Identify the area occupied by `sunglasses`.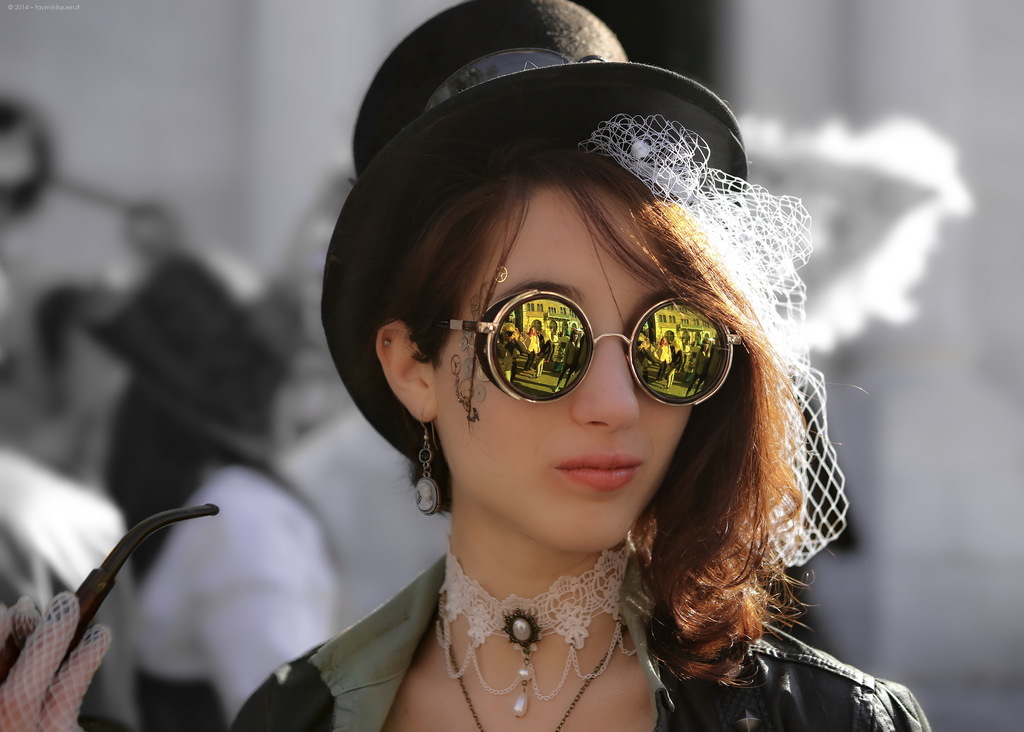
Area: [x1=425, y1=290, x2=744, y2=402].
